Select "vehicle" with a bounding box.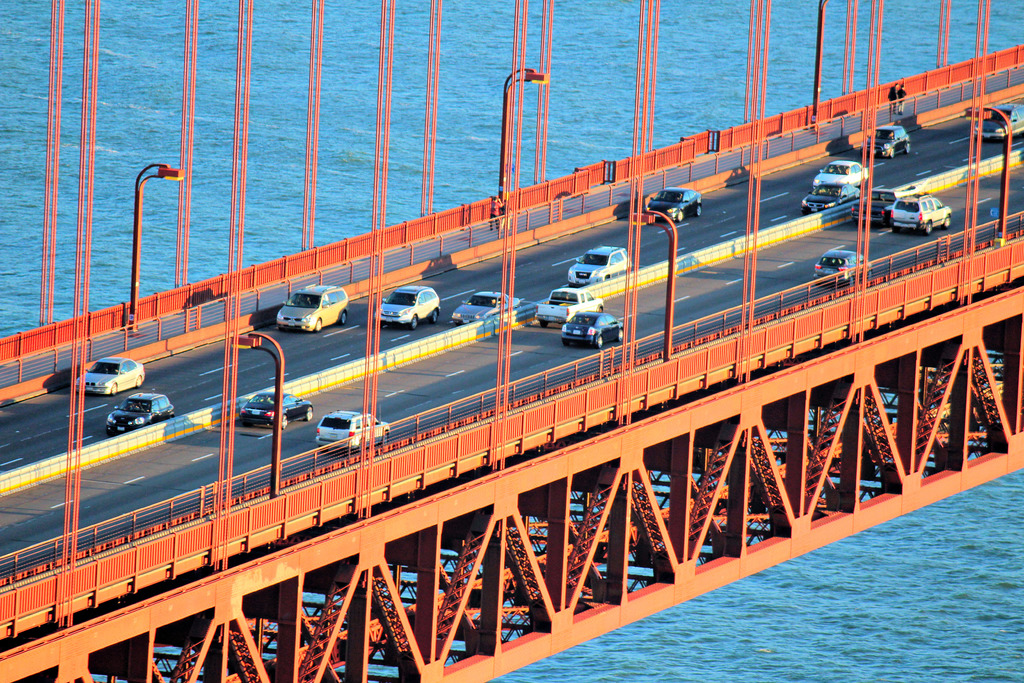
<region>317, 413, 397, 453</region>.
